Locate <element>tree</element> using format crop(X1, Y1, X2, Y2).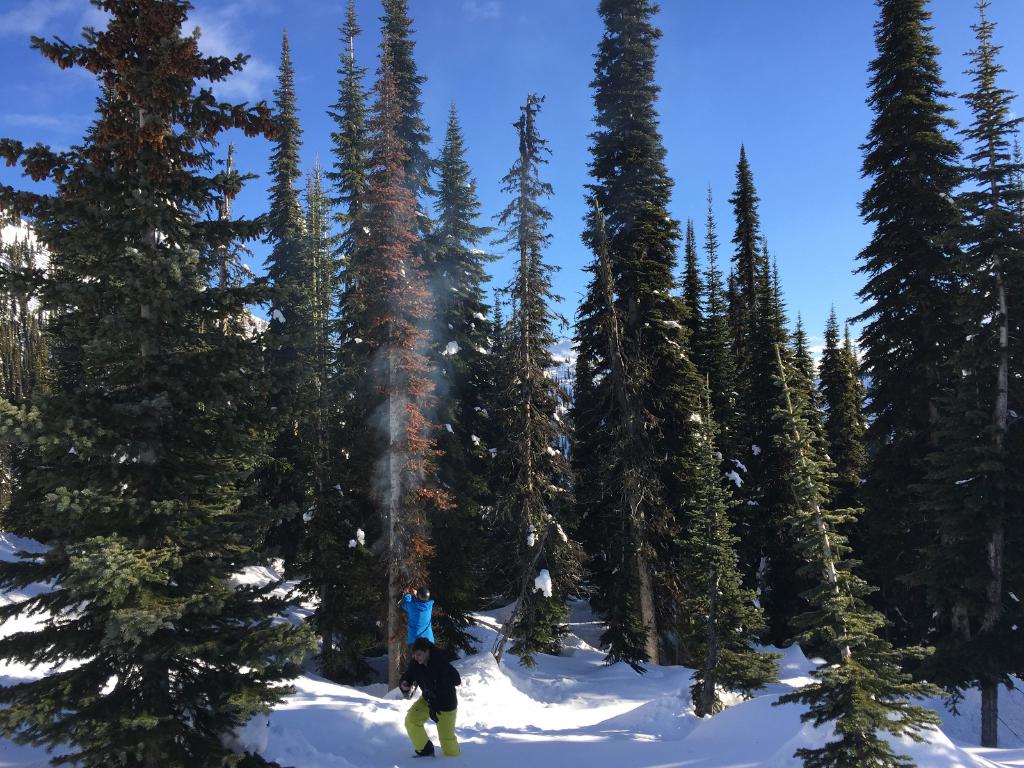
crop(792, 316, 808, 378).
